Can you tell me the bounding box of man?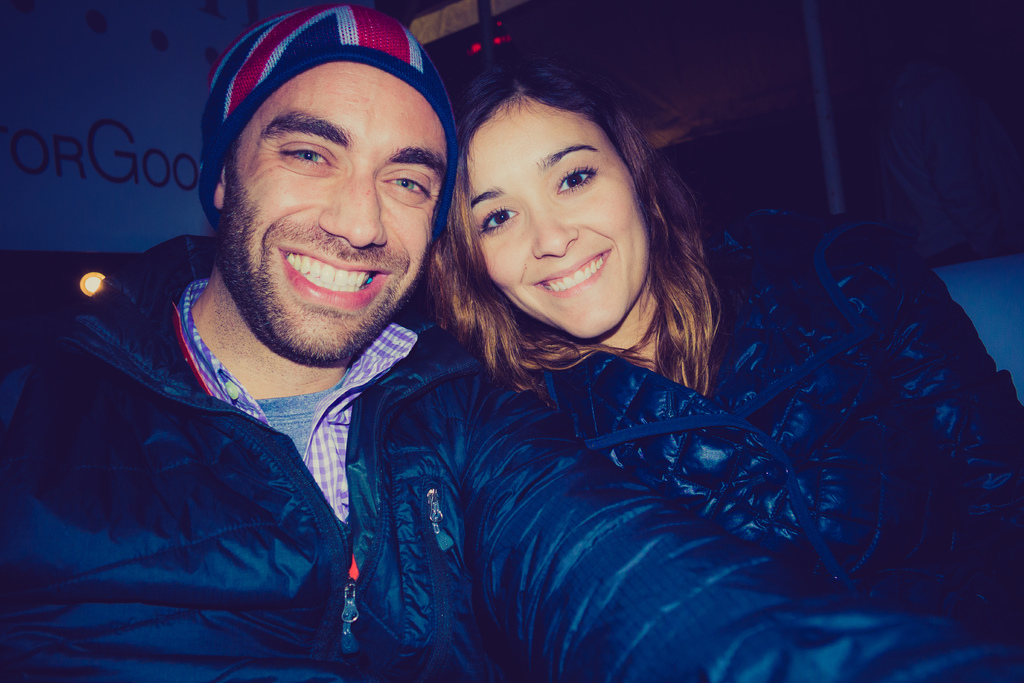
<bbox>10, 0, 550, 682</bbox>.
